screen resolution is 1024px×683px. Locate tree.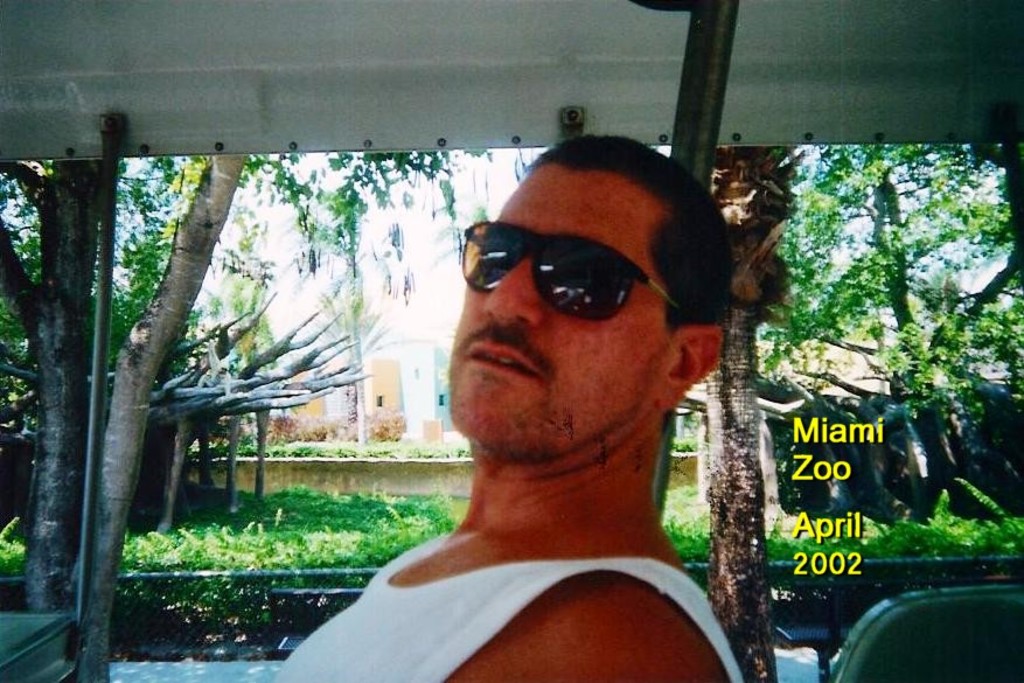
[left=0, top=154, right=271, bottom=682].
